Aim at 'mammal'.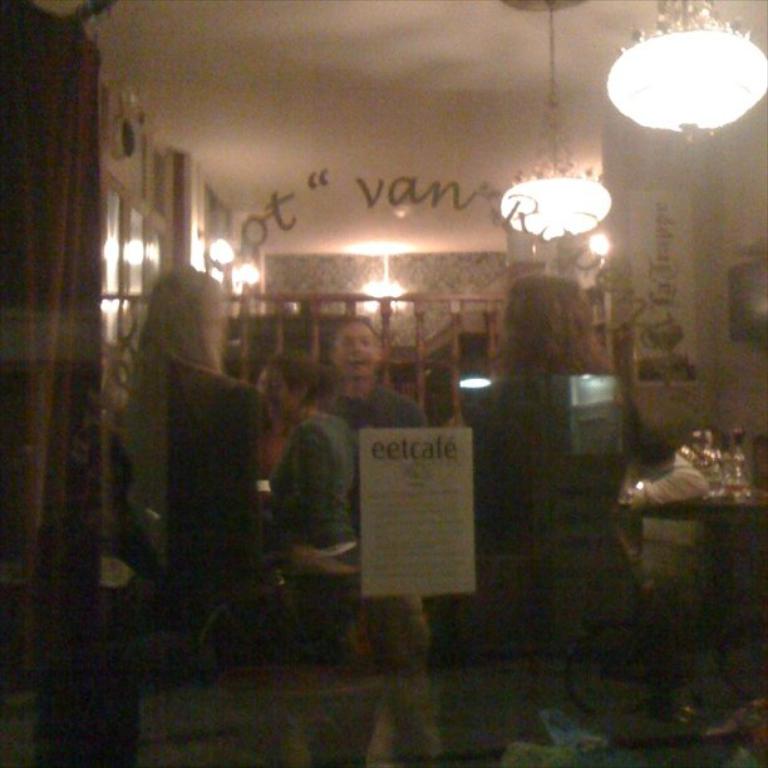
Aimed at <bbox>269, 351, 349, 654</bbox>.
